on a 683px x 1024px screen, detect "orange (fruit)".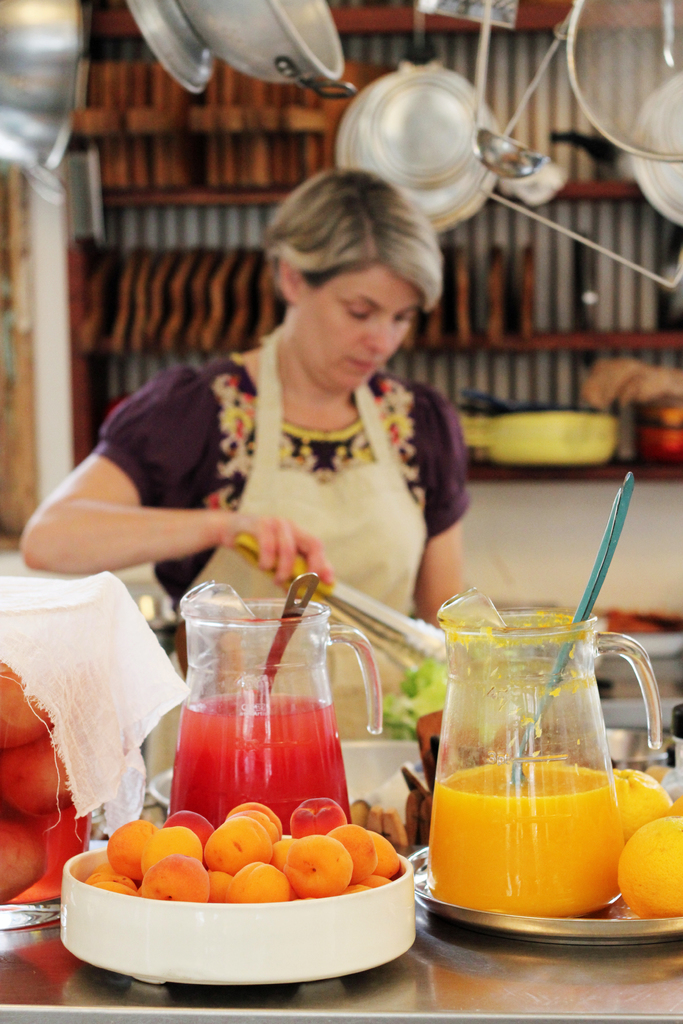
(657,792,682,816).
